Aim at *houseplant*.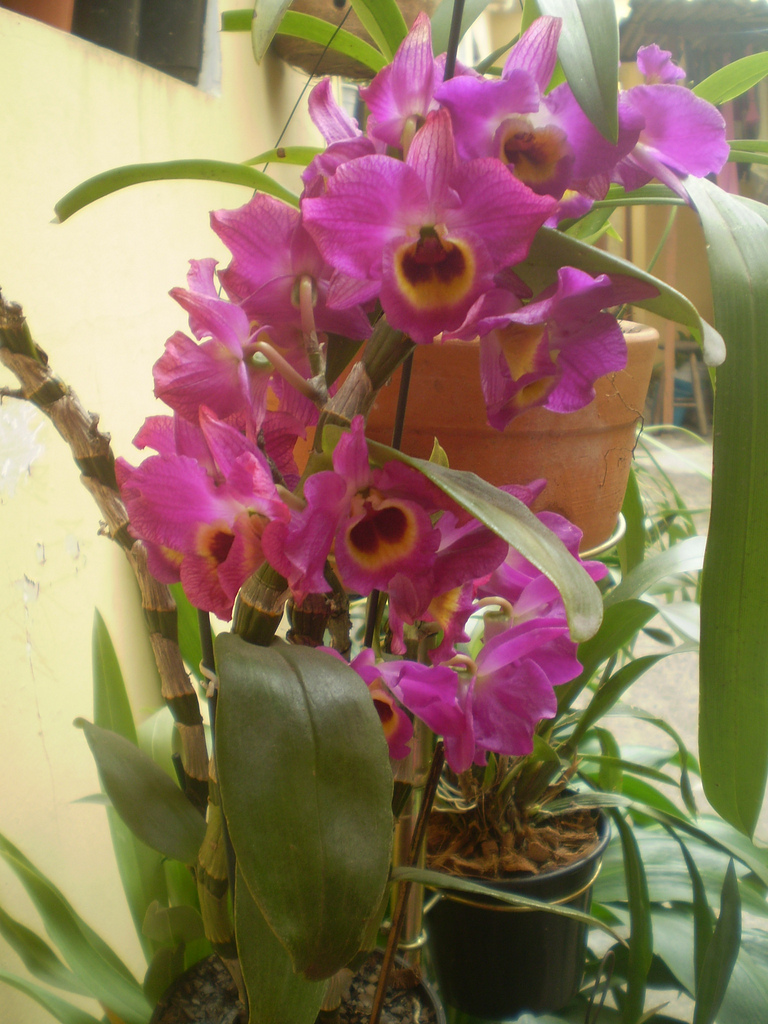
Aimed at pyautogui.locateOnScreen(96, 0, 746, 1023).
